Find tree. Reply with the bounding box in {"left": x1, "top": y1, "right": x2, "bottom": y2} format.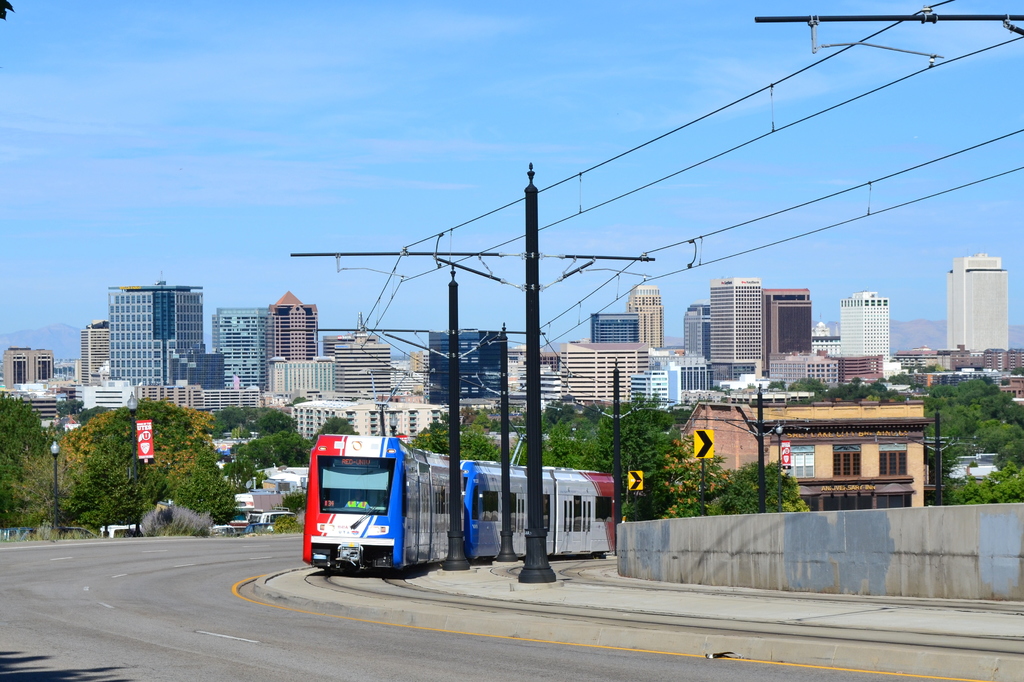
{"left": 925, "top": 379, "right": 993, "bottom": 399}.
